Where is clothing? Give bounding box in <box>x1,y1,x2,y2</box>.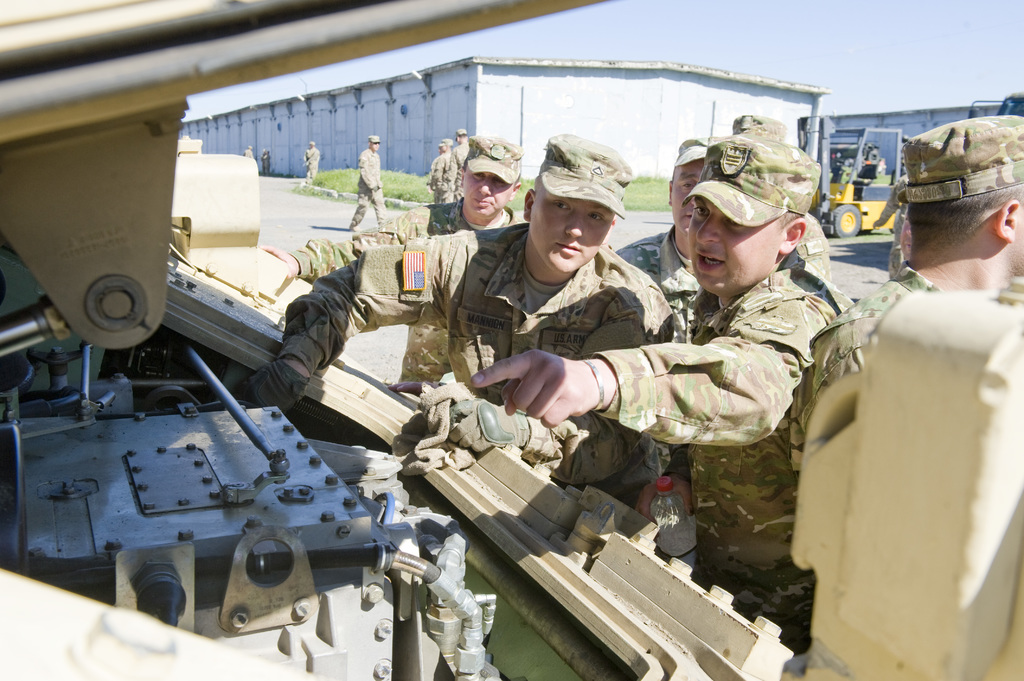
<box>304,147,319,185</box>.
